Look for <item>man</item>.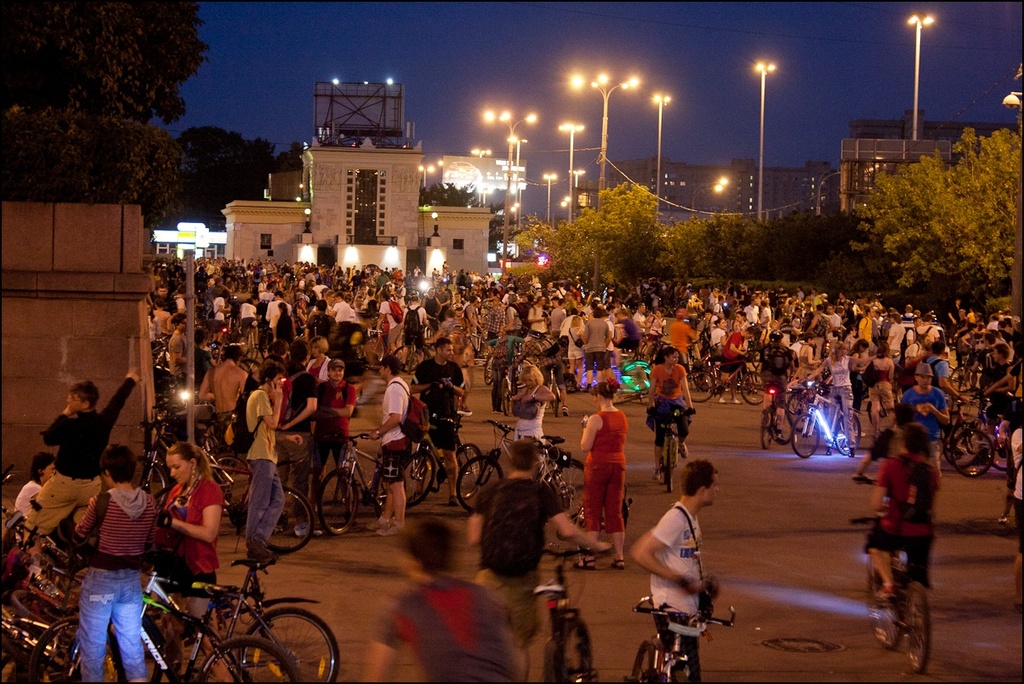
Found: pyautogui.locateOnScreen(717, 321, 760, 406).
